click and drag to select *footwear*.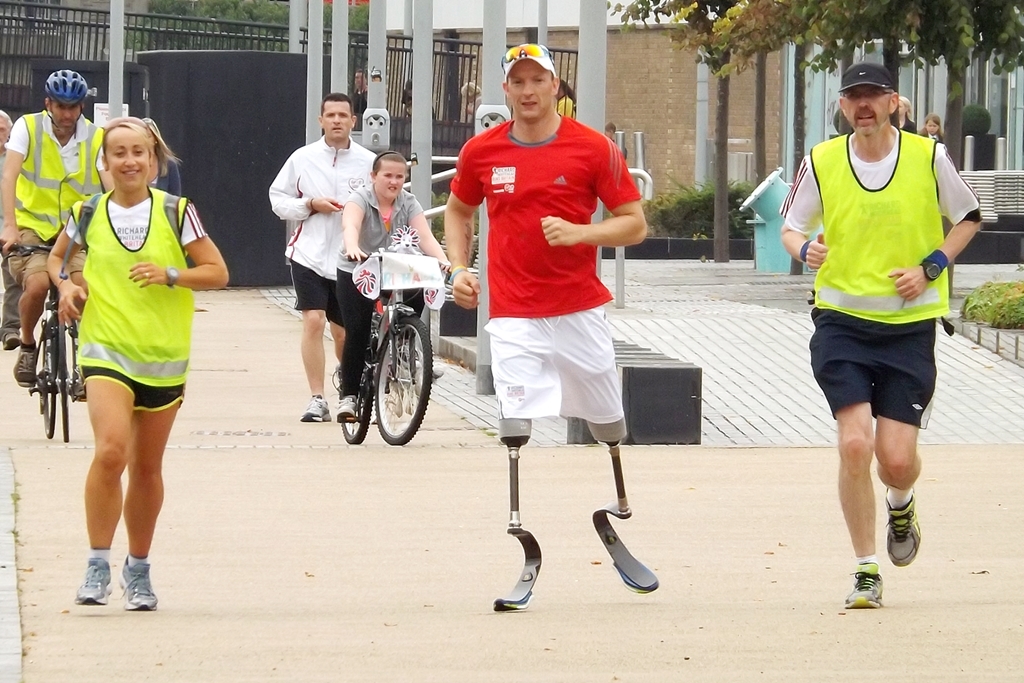
Selection: <box>300,391,329,424</box>.
